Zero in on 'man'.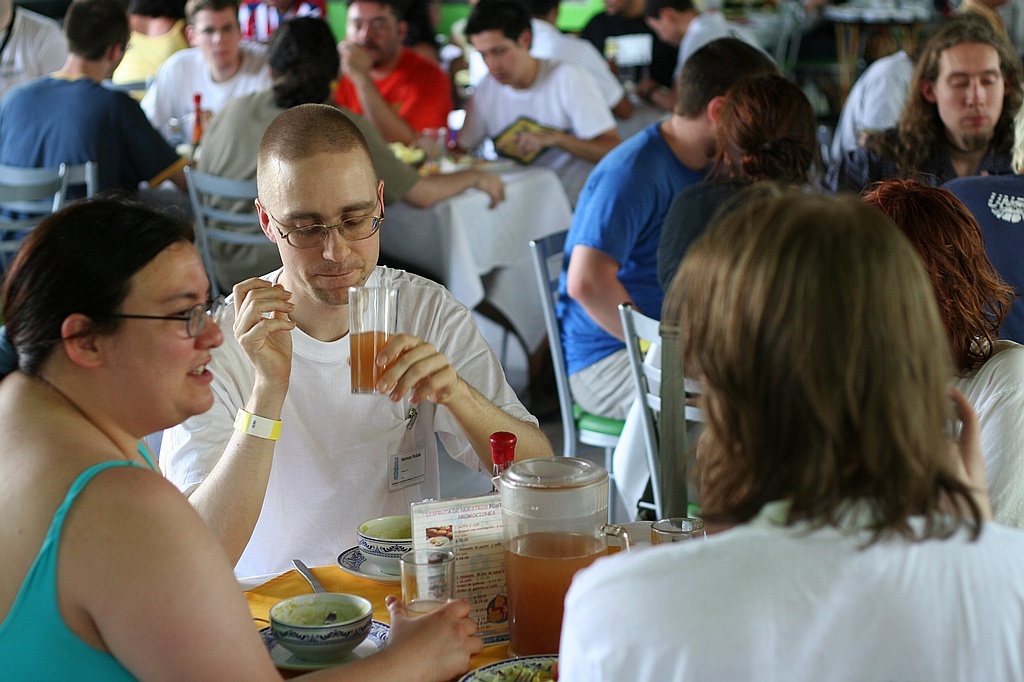
Zeroed in: bbox(827, 16, 1023, 188).
